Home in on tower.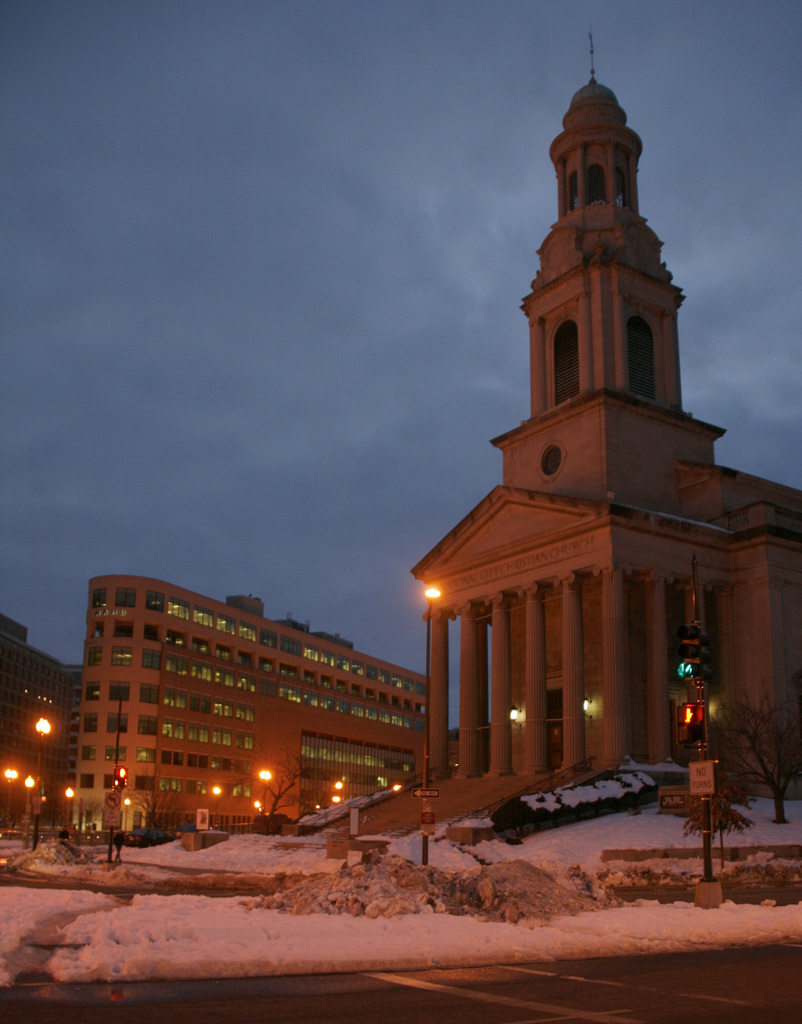
Homed in at {"x1": 0, "y1": 610, "x2": 75, "y2": 850}.
